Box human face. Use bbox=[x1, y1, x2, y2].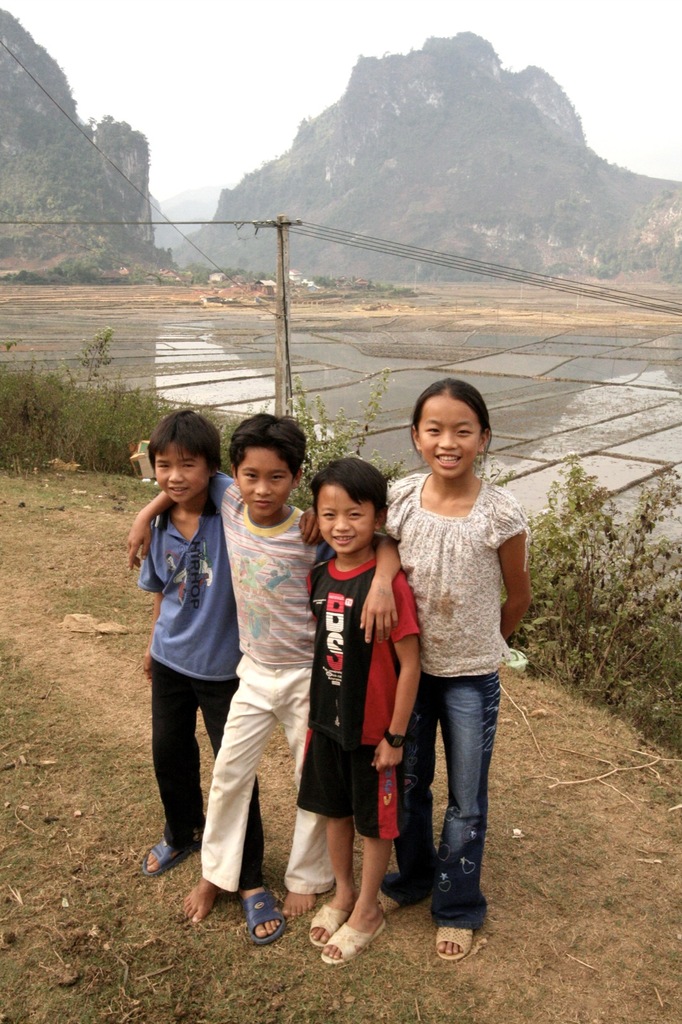
bbox=[422, 395, 477, 472].
